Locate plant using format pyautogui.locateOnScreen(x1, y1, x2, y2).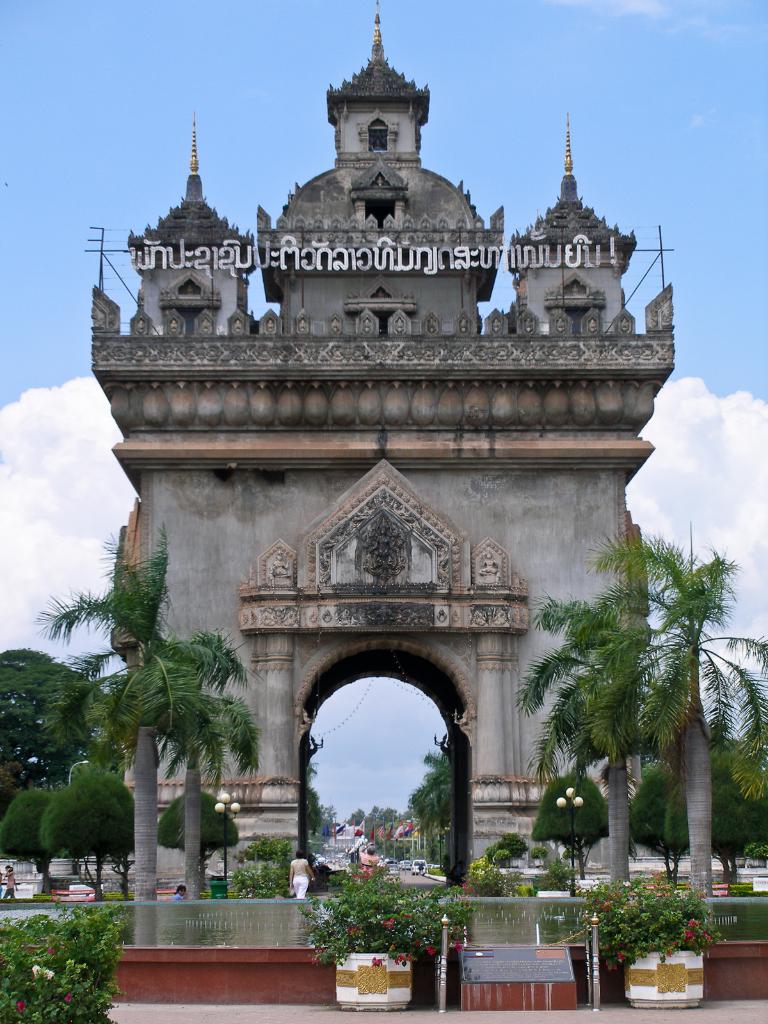
pyautogui.locateOnScreen(0, 789, 67, 889).
